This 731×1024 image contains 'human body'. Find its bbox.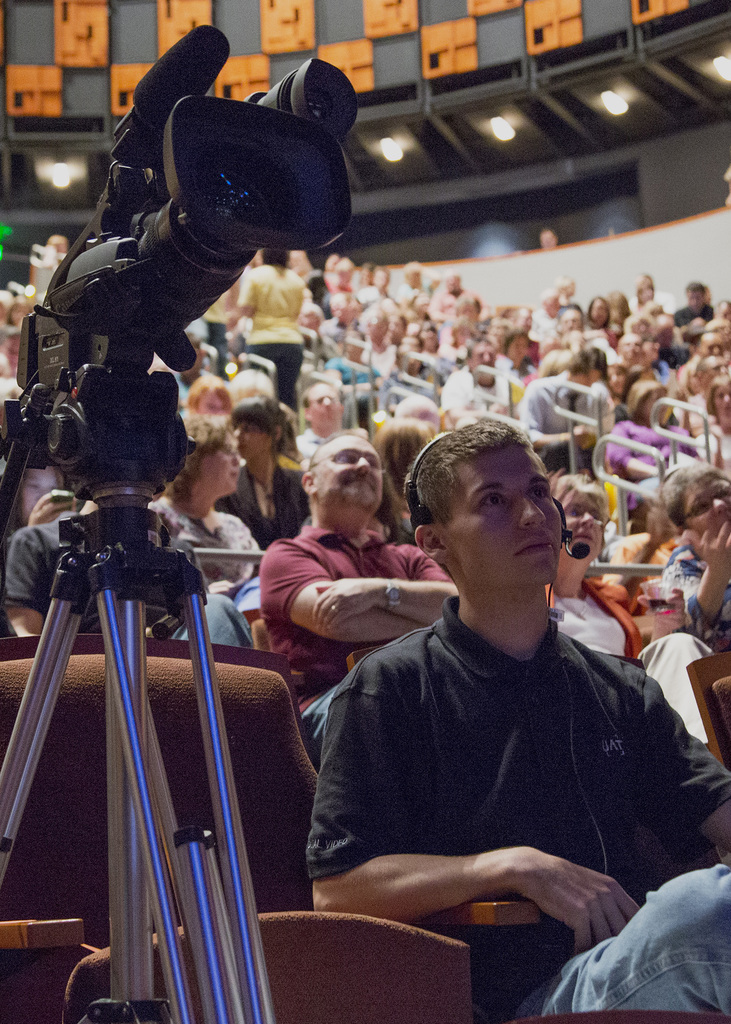
bbox(508, 335, 533, 380).
